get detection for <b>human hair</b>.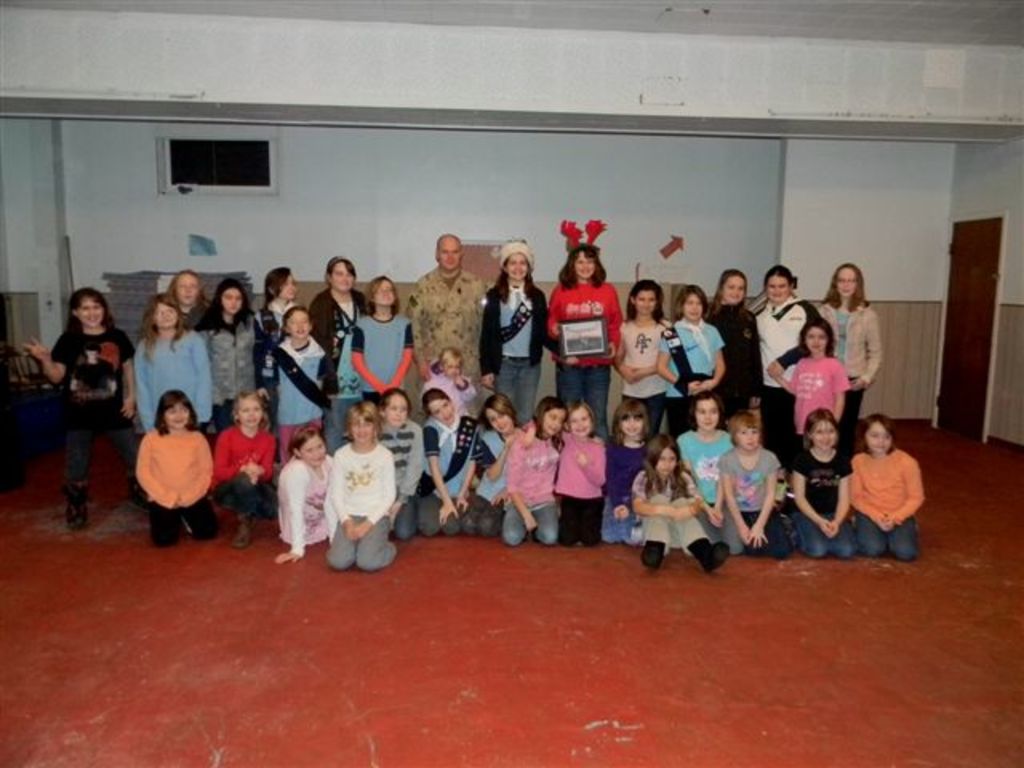
Detection: box=[853, 414, 896, 453].
